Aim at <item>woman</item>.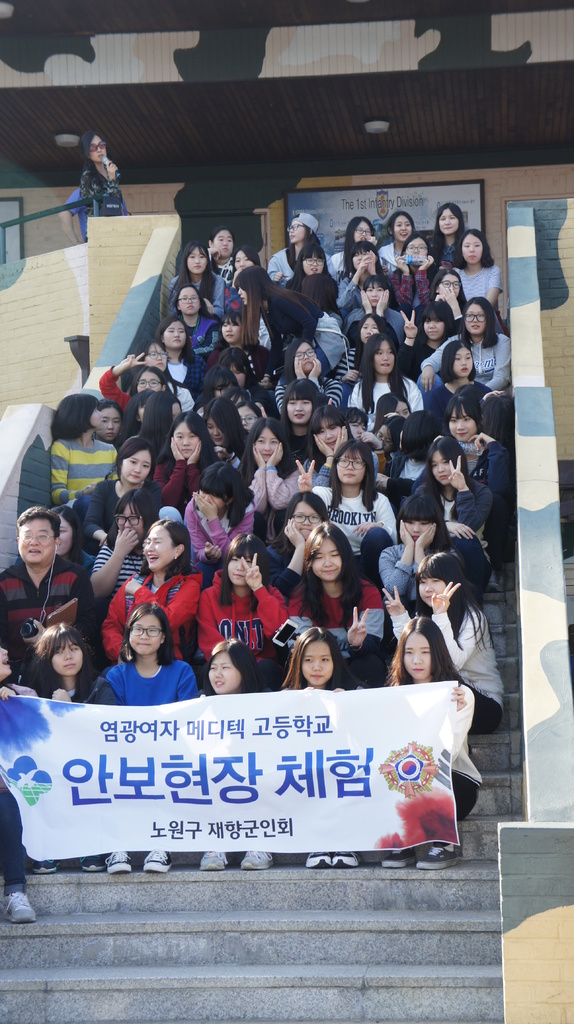
Aimed at bbox(328, 308, 397, 401).
